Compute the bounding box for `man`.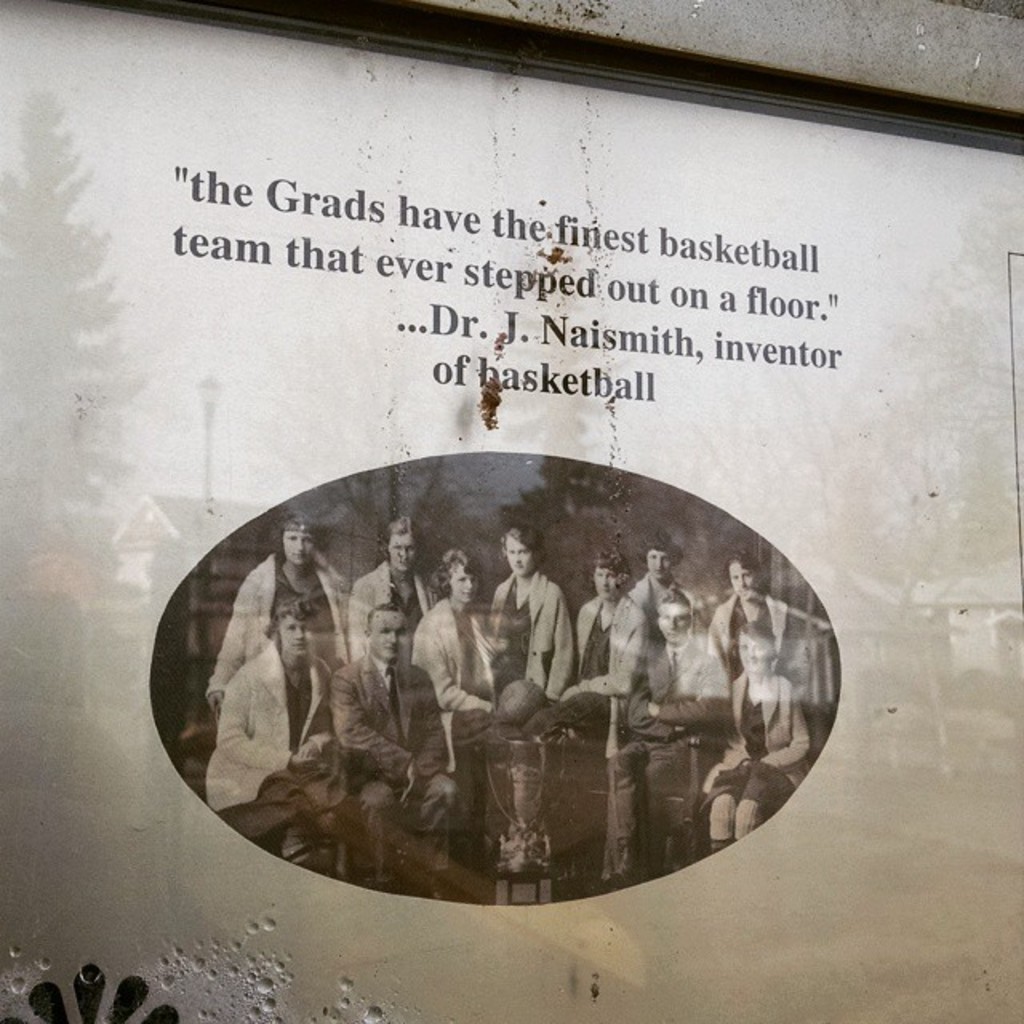
region(206, 515, 344, 723).
